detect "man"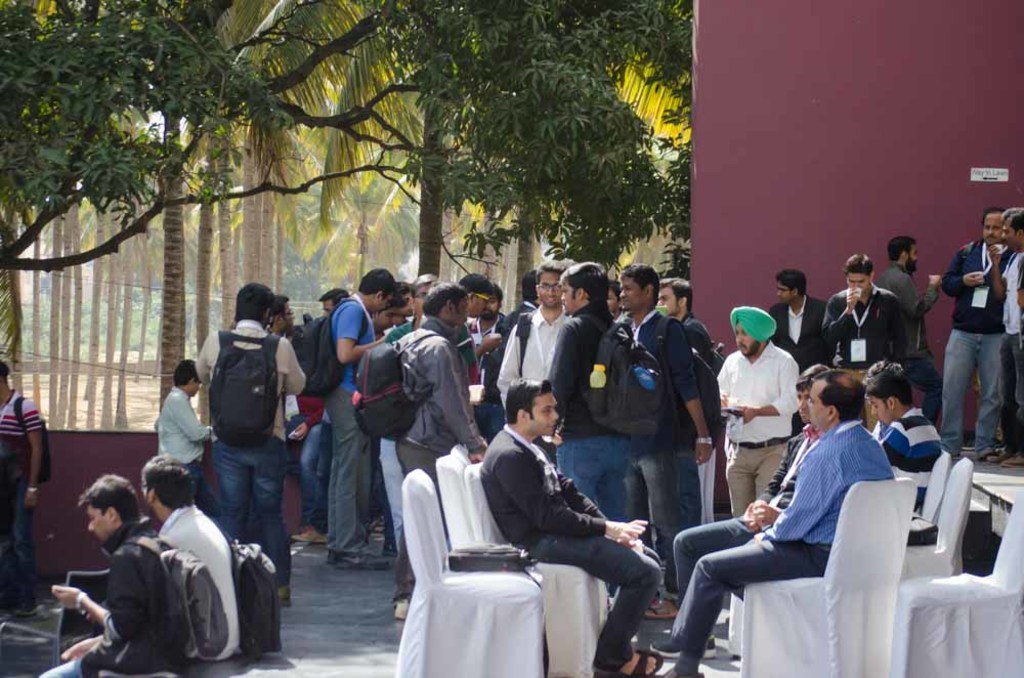
BBox(193, 283, 308, 609)
